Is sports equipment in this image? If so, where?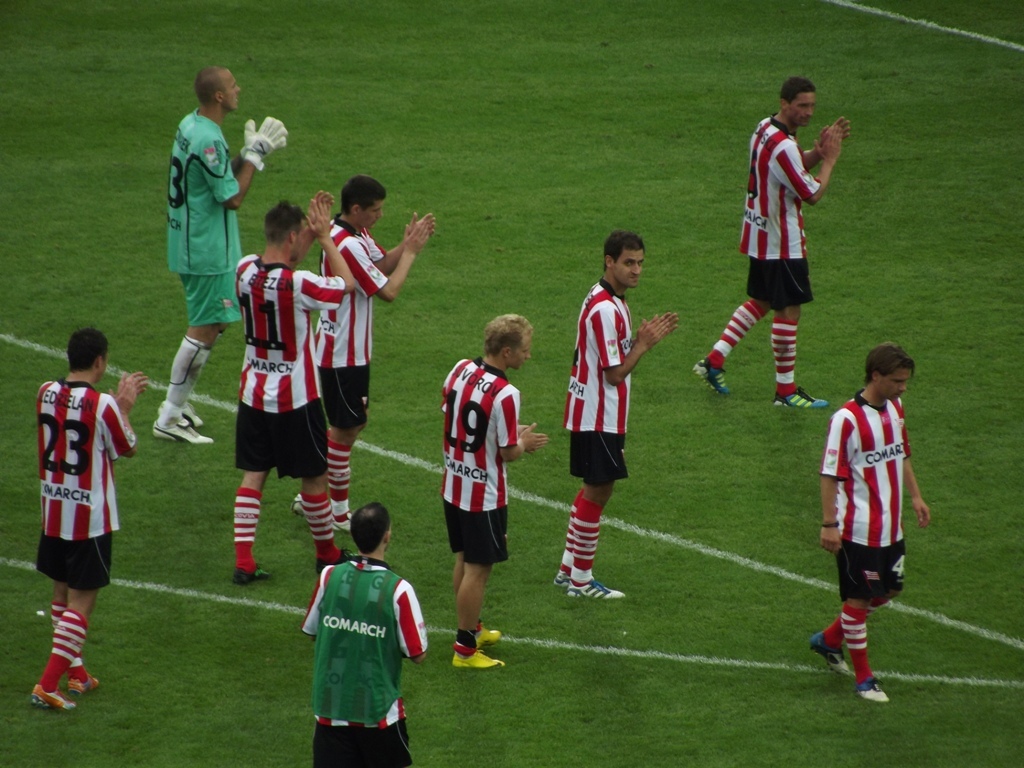
Yes, at bbox(772, 389, 828, 406).
